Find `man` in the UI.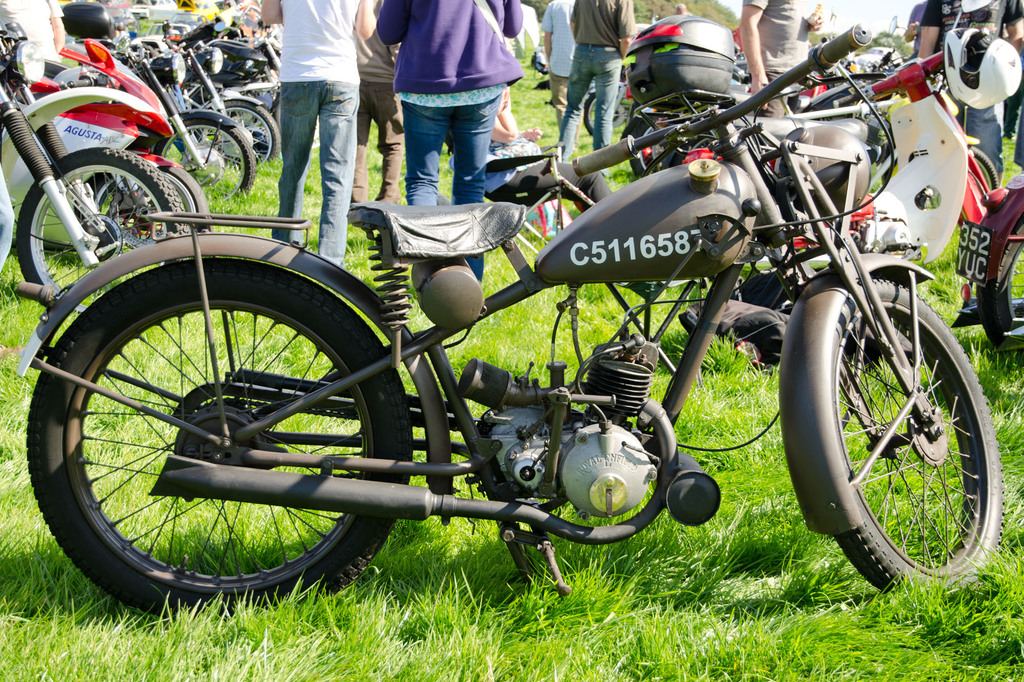
UI element at BBox(738, 0, 823, 120).
